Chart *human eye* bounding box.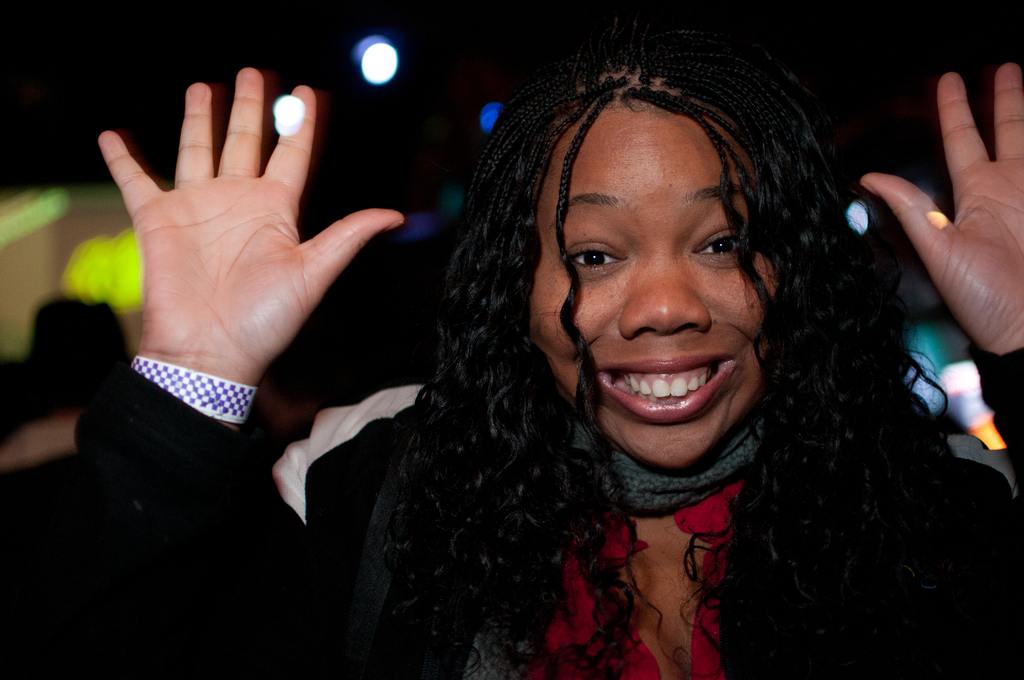
Charted: <bbox>554, 229, 632, 278</bbox>.
